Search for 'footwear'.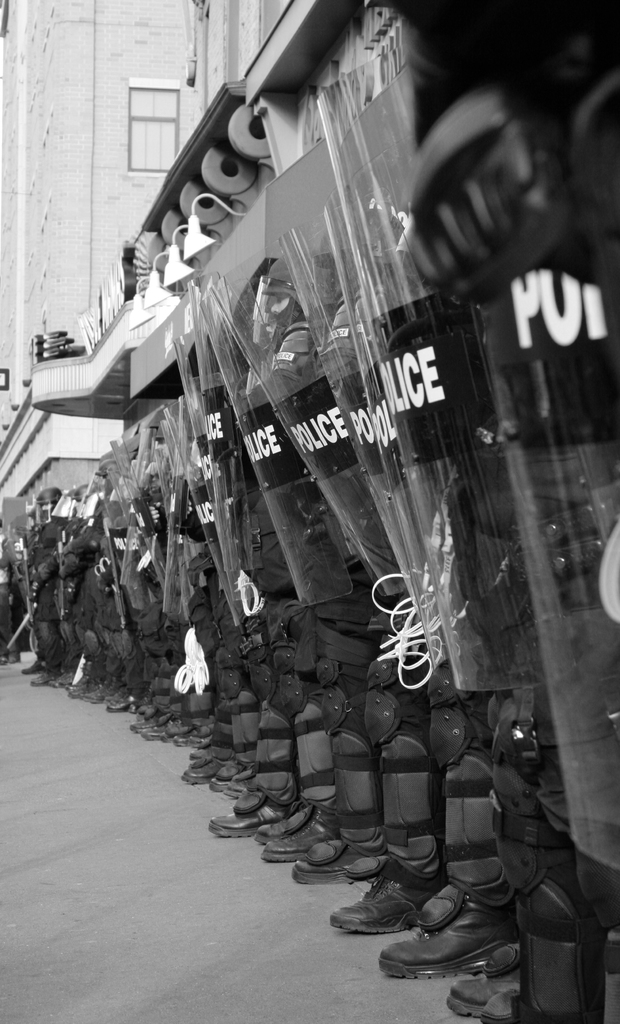
Found at left=286, top=826, right=402, bottom=886.
